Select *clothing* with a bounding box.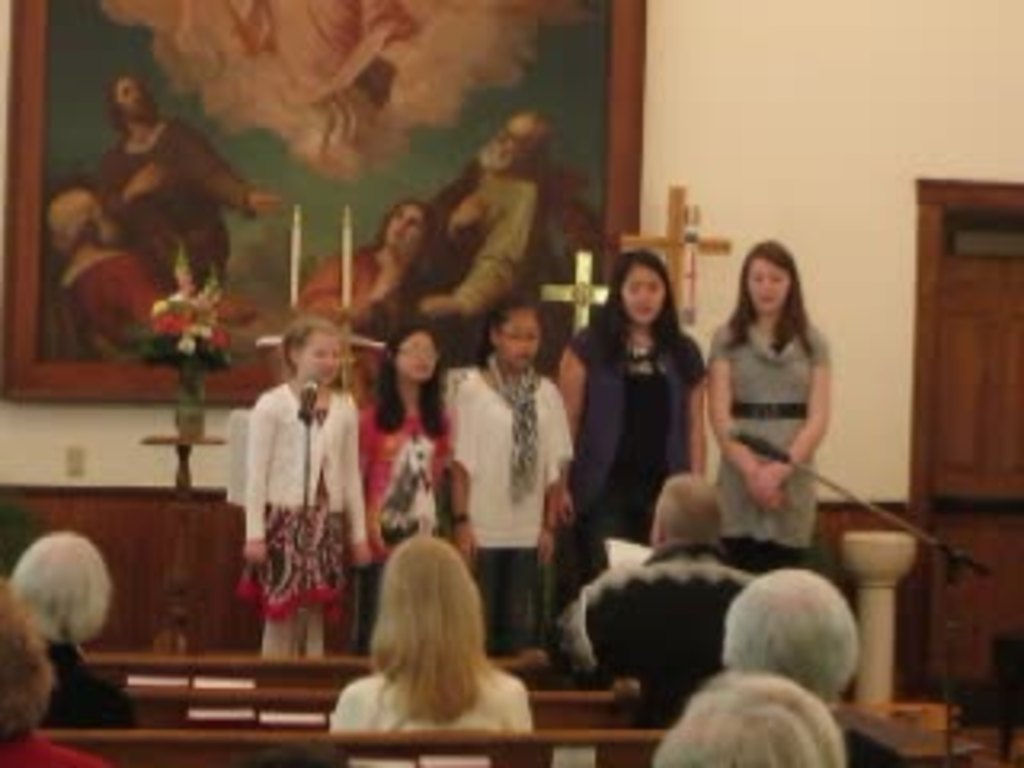
557,314,710,582.
